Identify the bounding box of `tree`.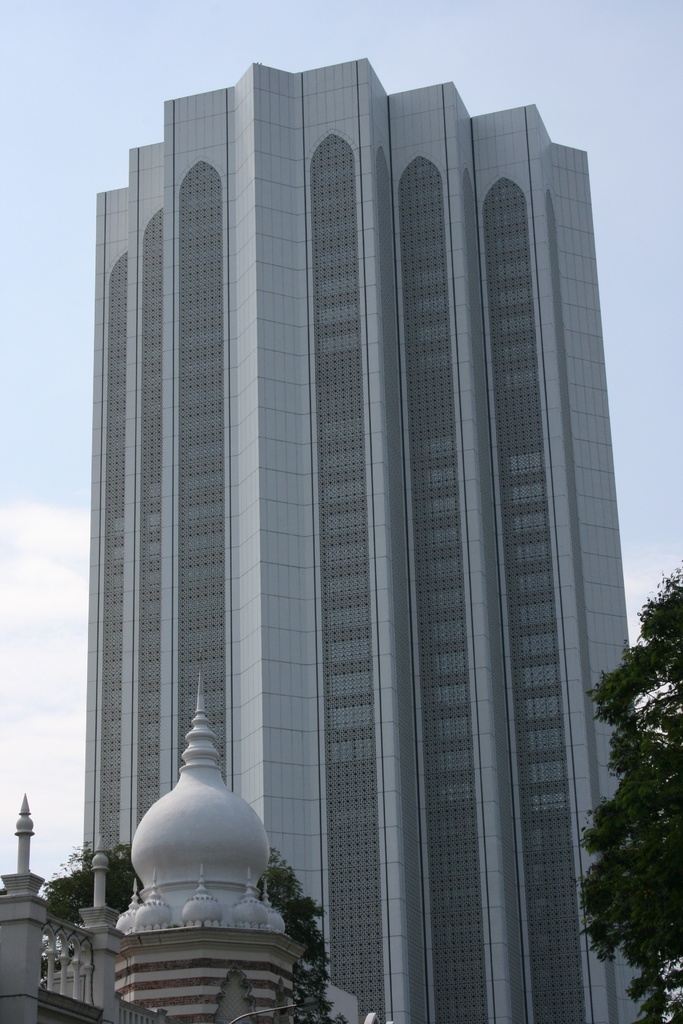
box=[579, 570, 680, 1023].
